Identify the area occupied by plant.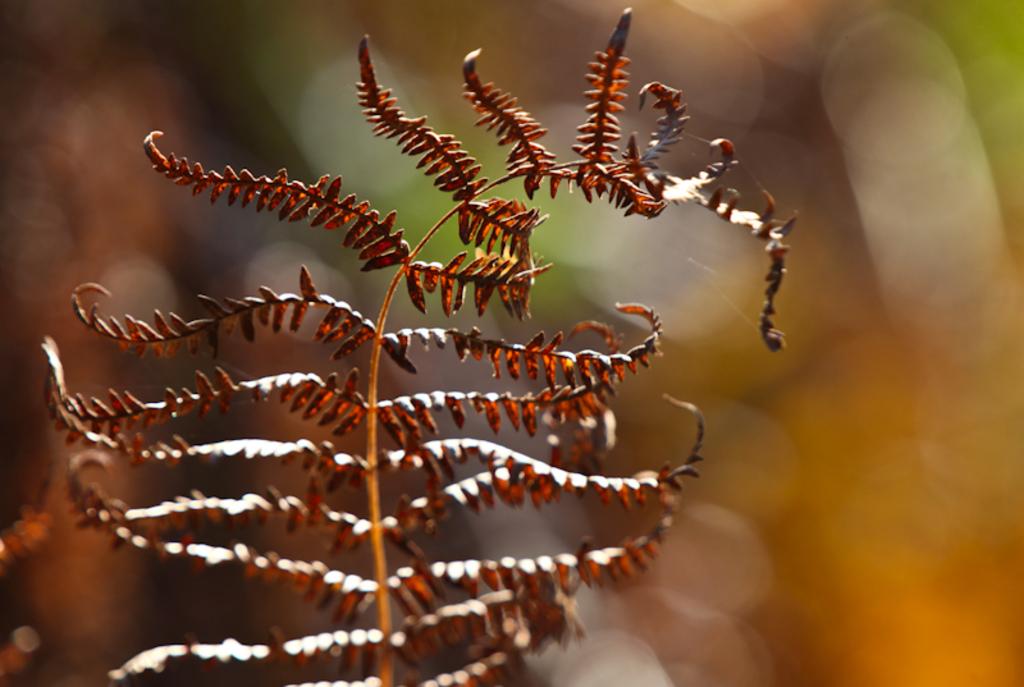
Area: l=40, t=0, r=799, b=686.
